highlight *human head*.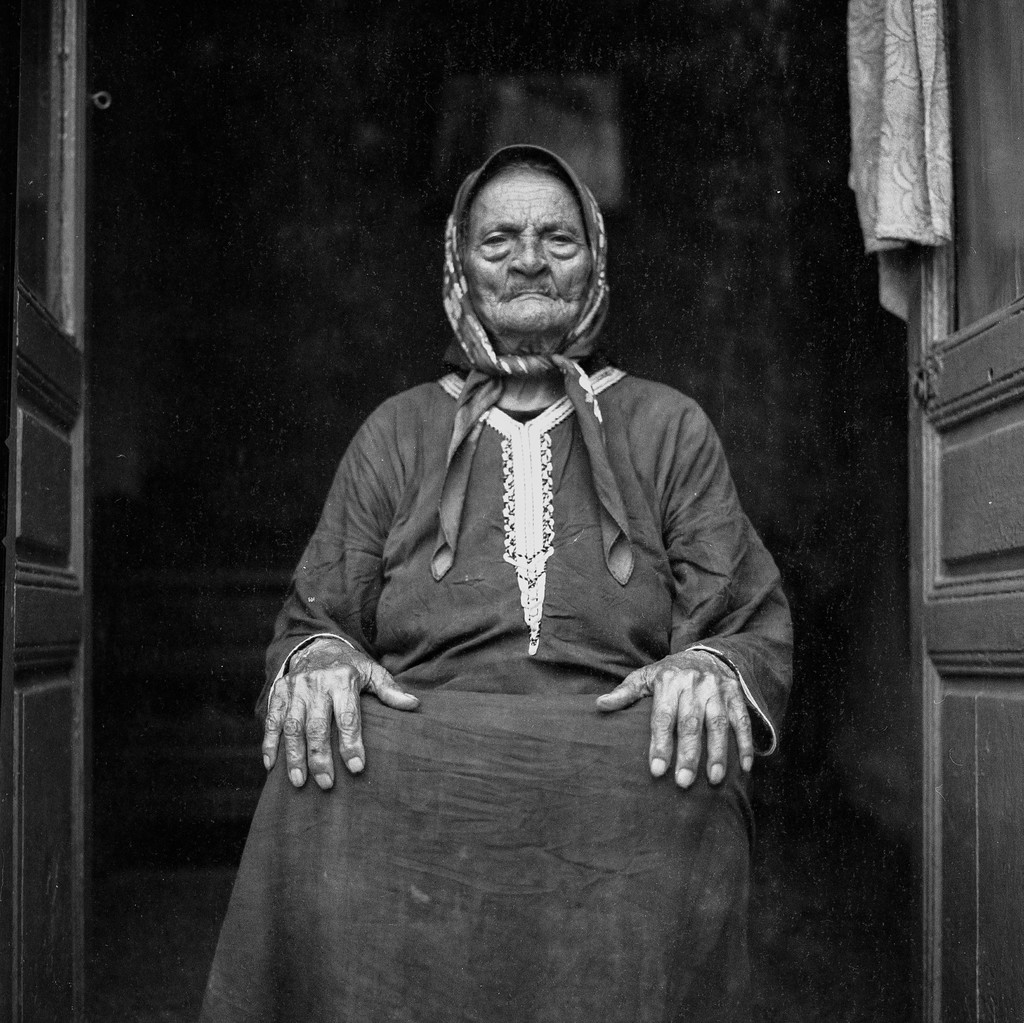
Highlighted region: [x1=452, y1=146, x2=609, y2=338].
